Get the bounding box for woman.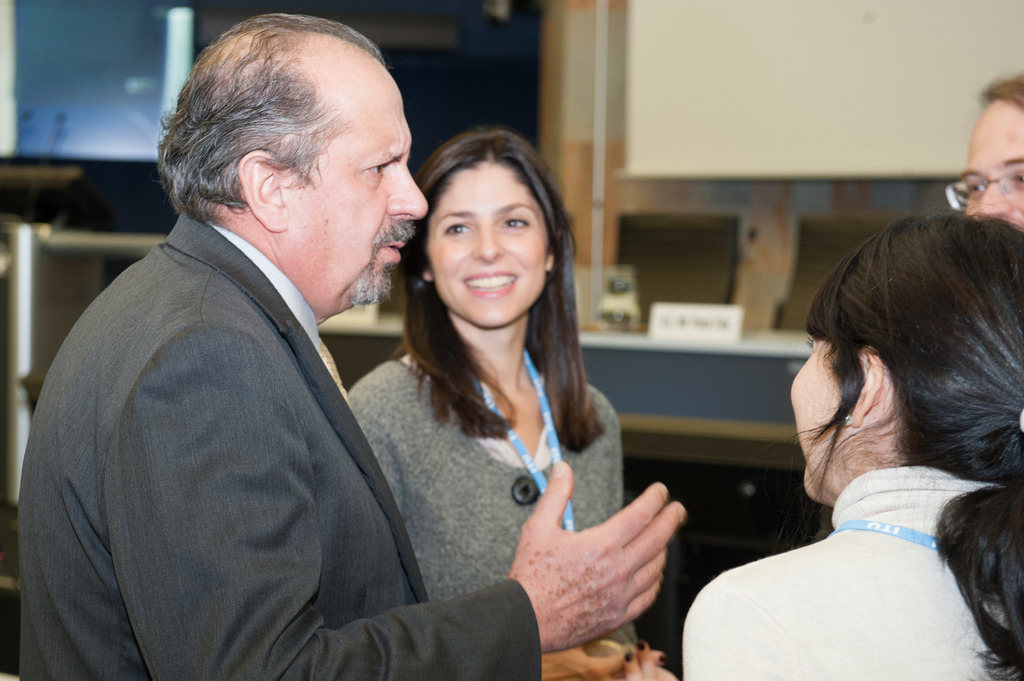
bbox=[731, 193, 1023, 680].
